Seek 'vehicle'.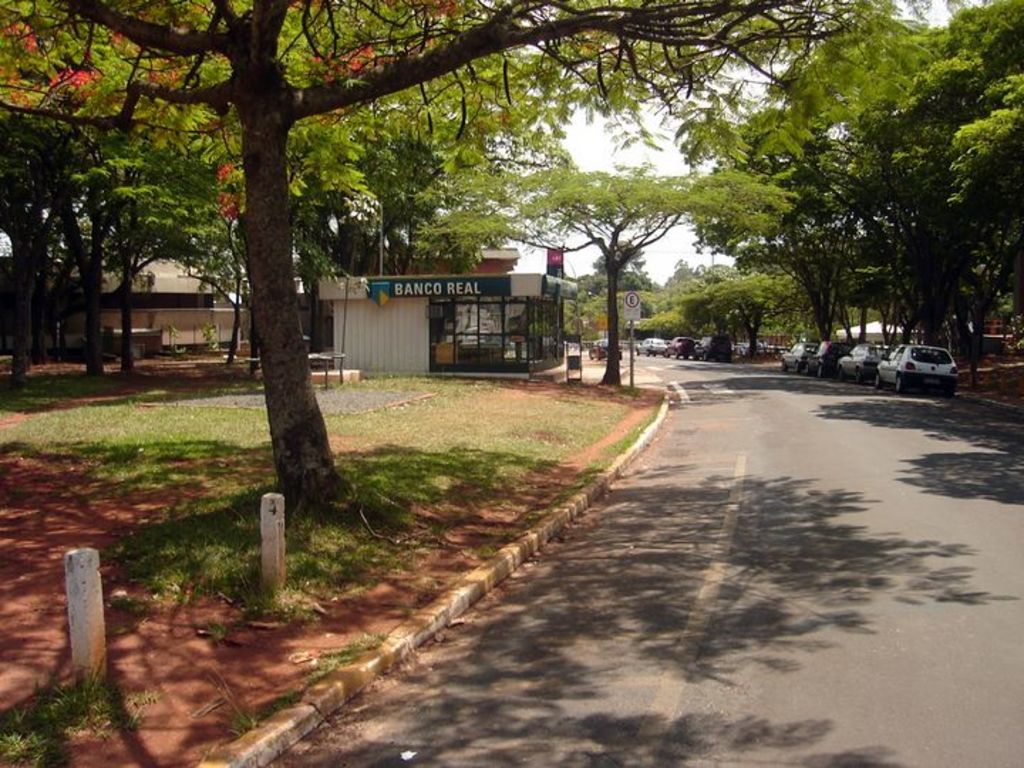
{"x1": 779, "y1": 341, "x2": 818, "y2": 374}.
